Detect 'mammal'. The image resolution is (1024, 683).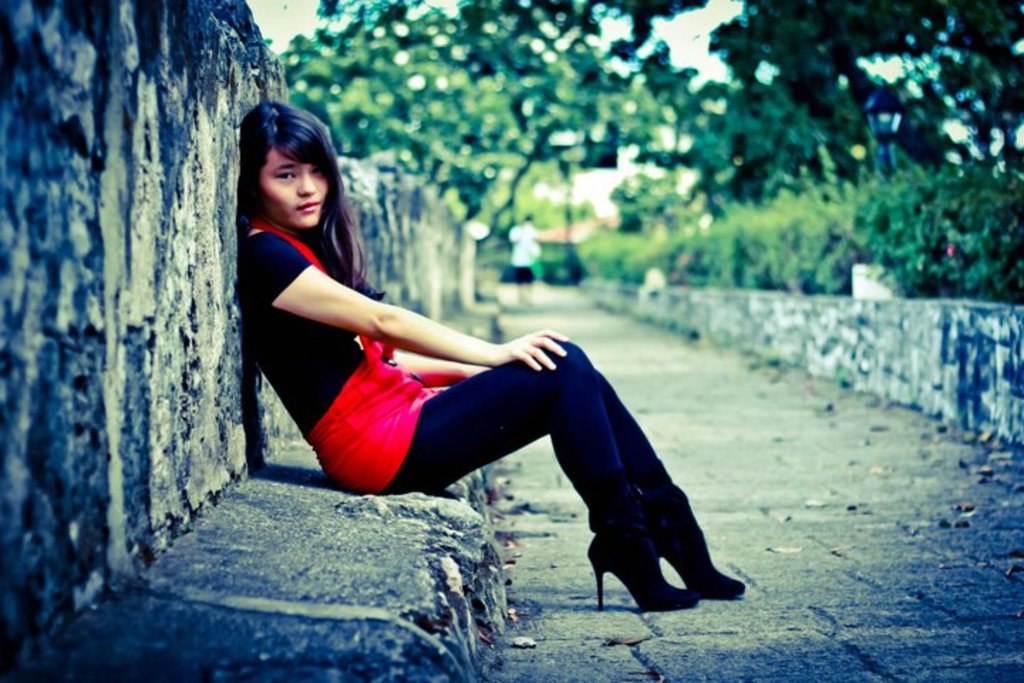
(left=230, top=94, right=744, bottom=616).
